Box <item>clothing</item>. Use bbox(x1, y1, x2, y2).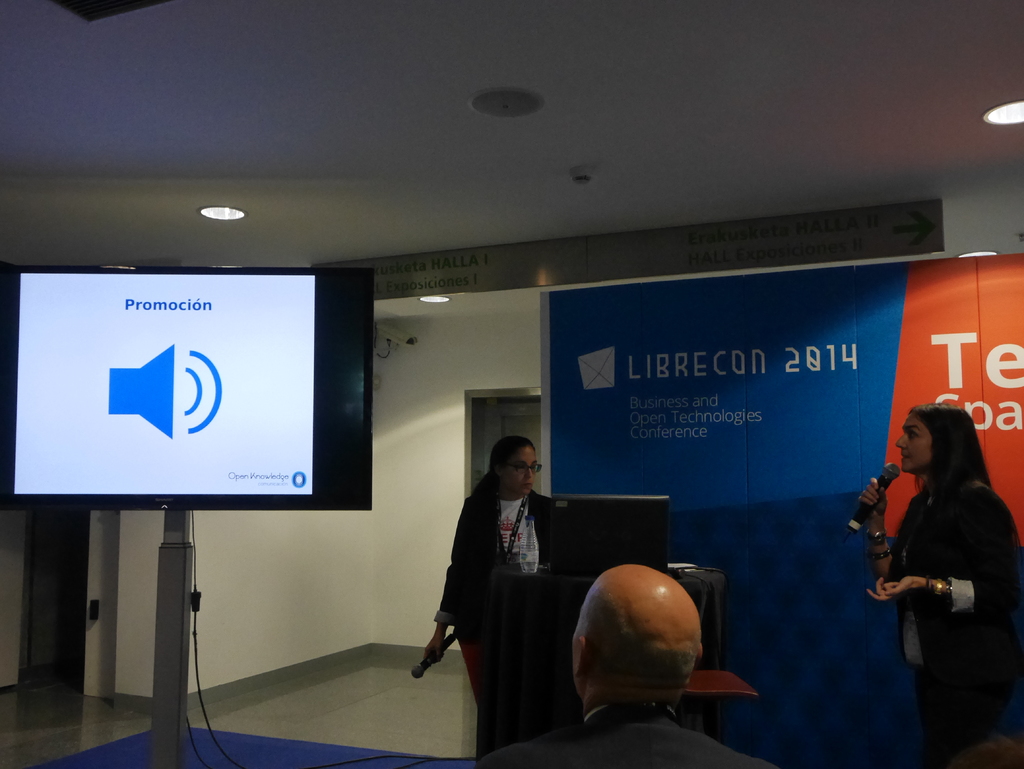
bbox(478, 702, 779, 768).
